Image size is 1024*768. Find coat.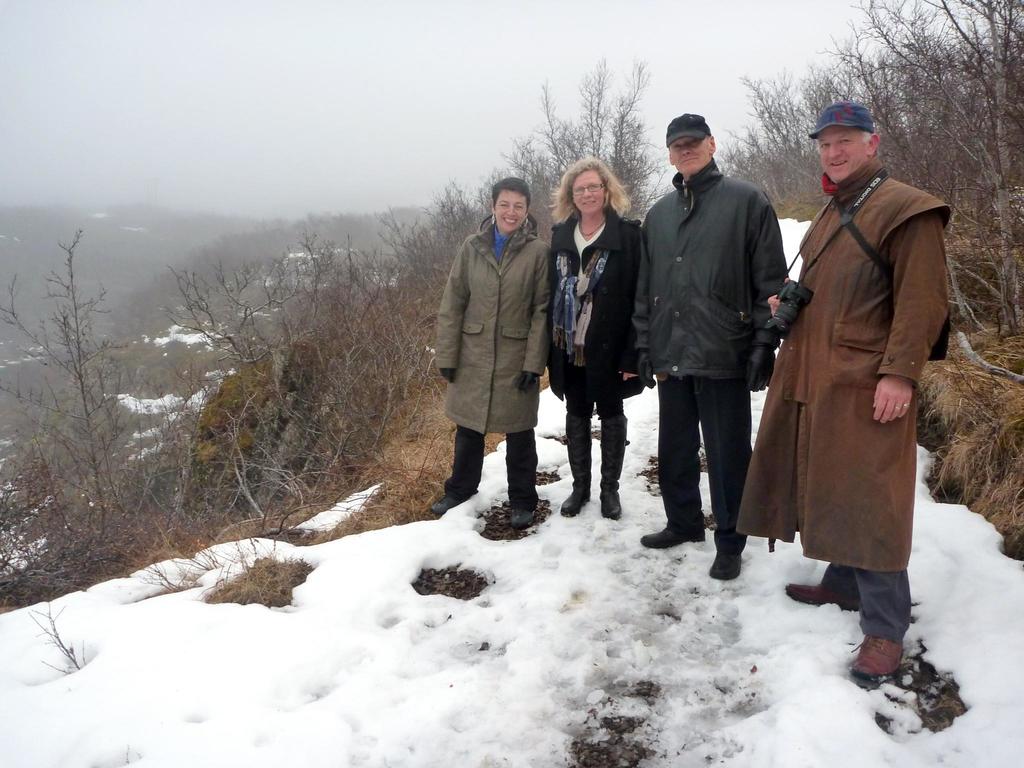
bbox(627, 161, 793, 369).
